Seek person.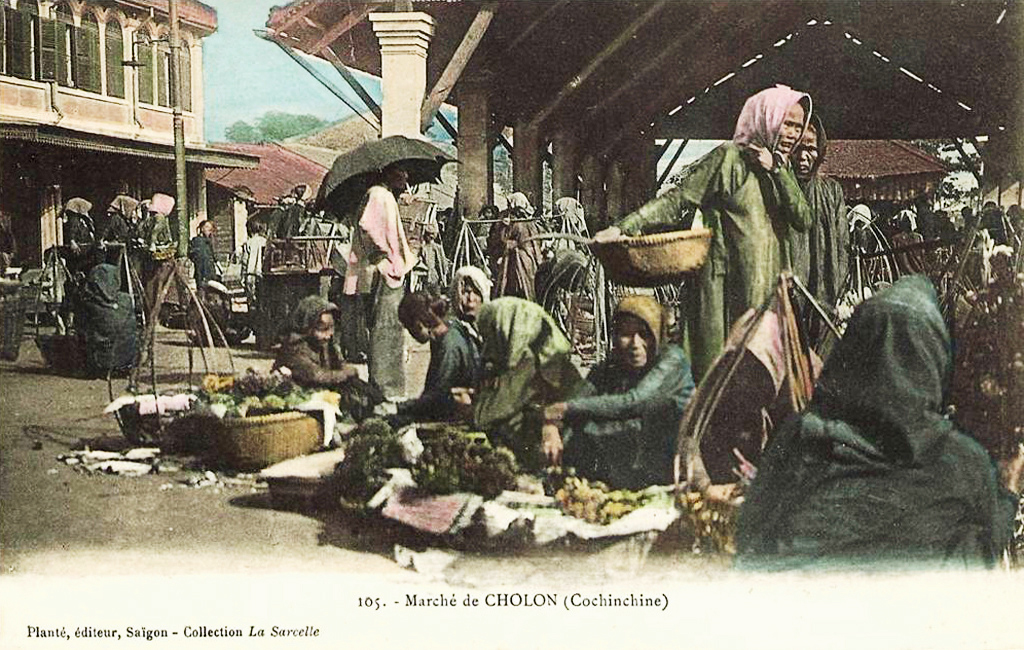
pyautogui.locateOnScreen(271, 296, 372, 422).
